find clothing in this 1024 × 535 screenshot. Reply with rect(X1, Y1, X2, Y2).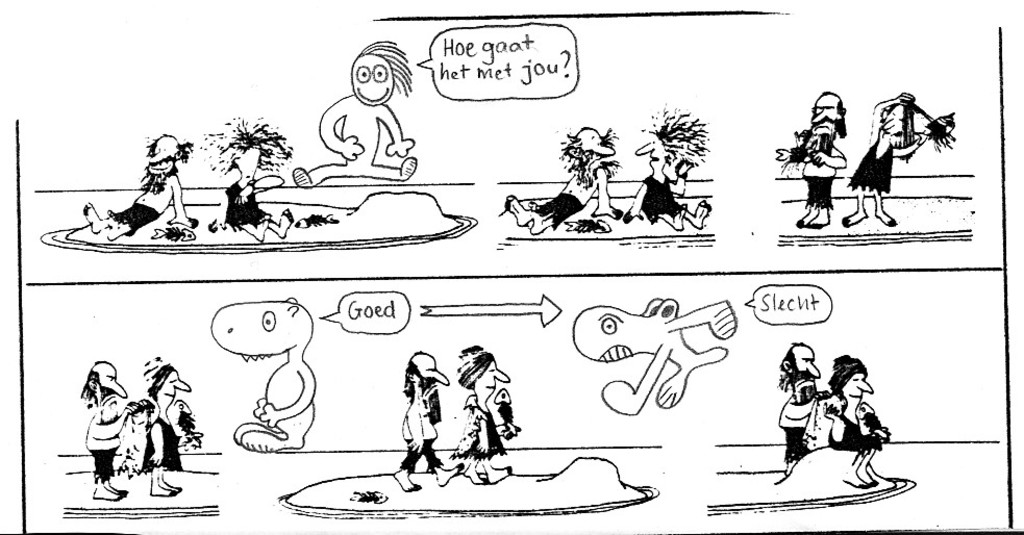
rect(828, 397, 891, 452).
